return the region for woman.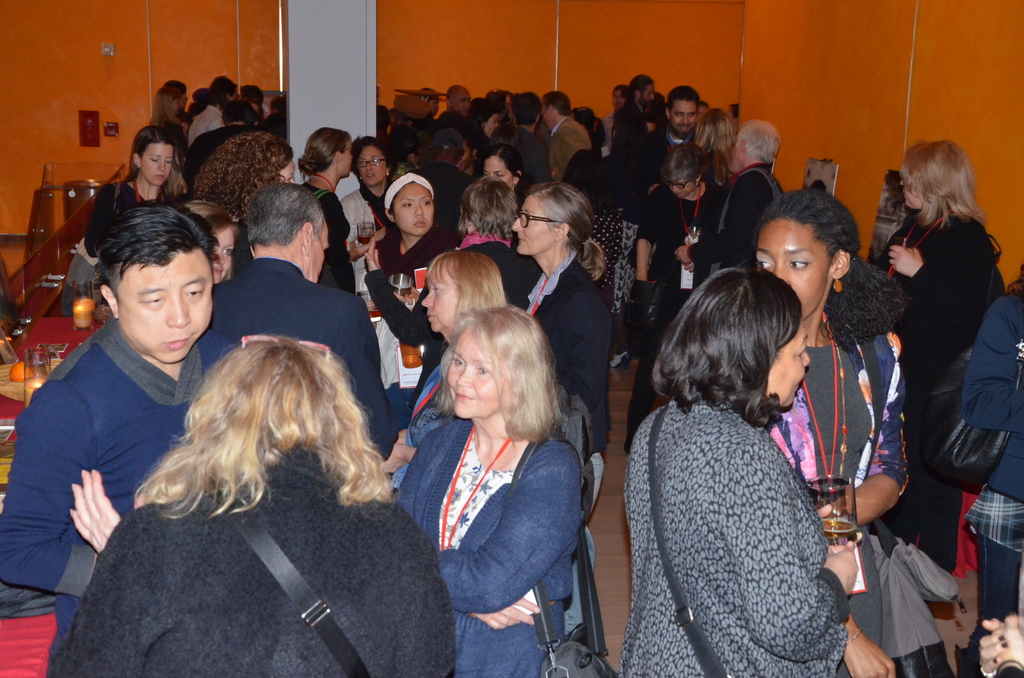
Rect(697, 107, 737, 190).
